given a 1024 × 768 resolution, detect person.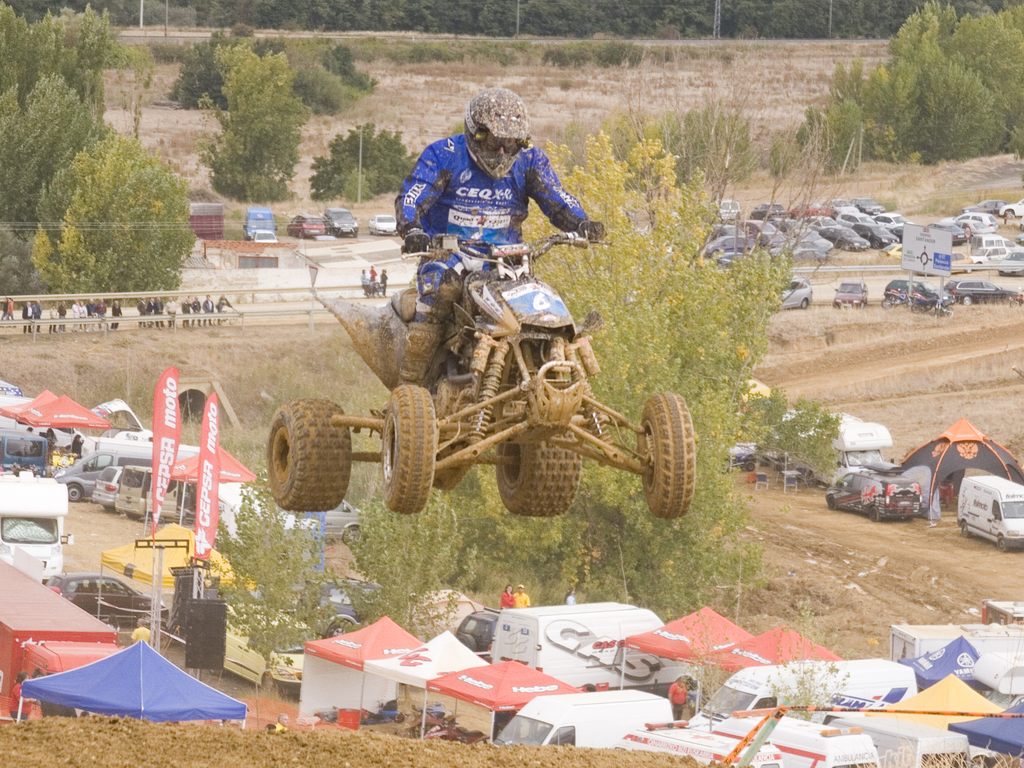
locate(377, 267, 390, 299).
